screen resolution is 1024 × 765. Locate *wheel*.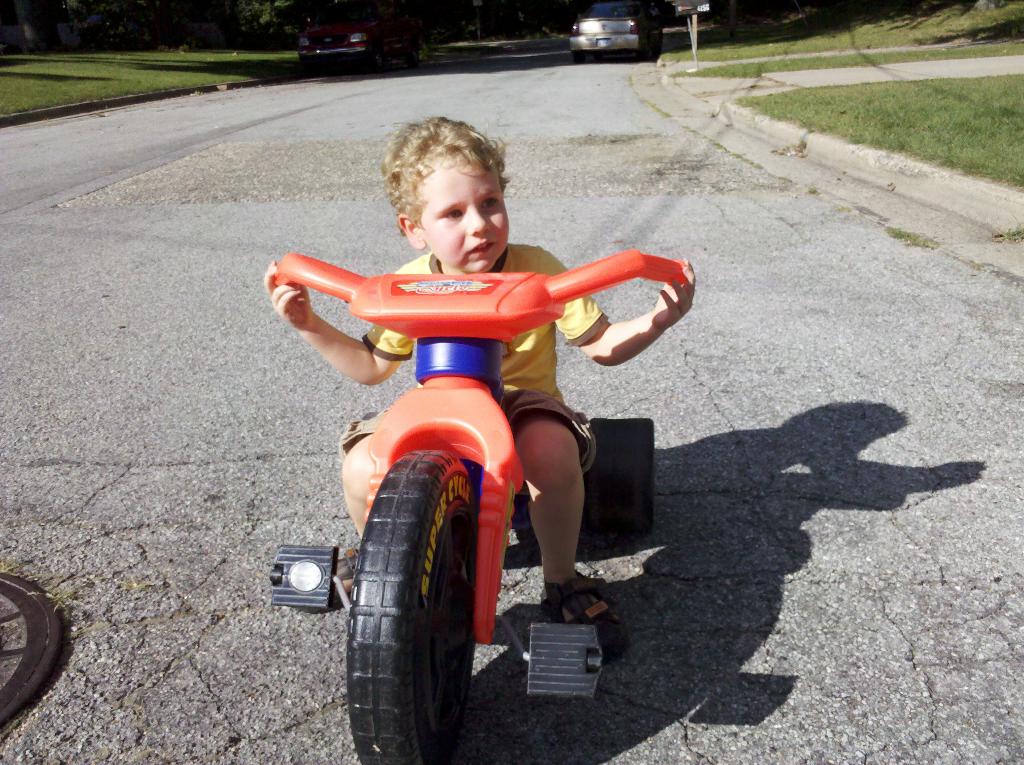
516 526 539 548.
